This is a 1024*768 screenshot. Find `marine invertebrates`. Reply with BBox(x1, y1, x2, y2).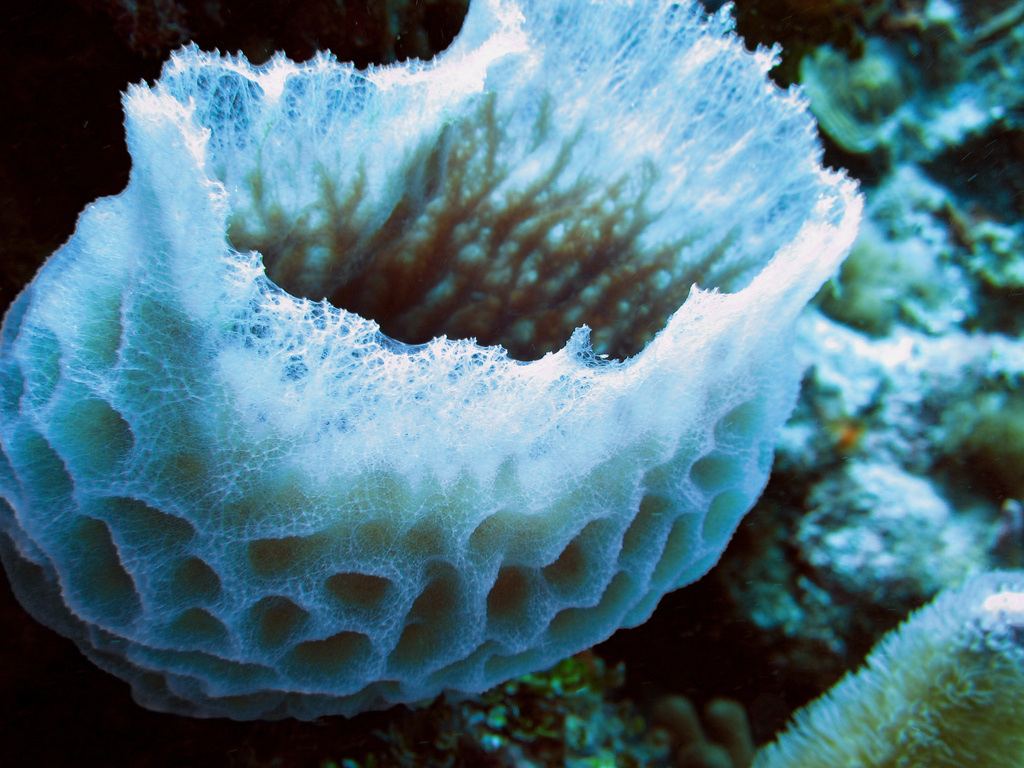
BBox(726, 567, 1023, 767).
